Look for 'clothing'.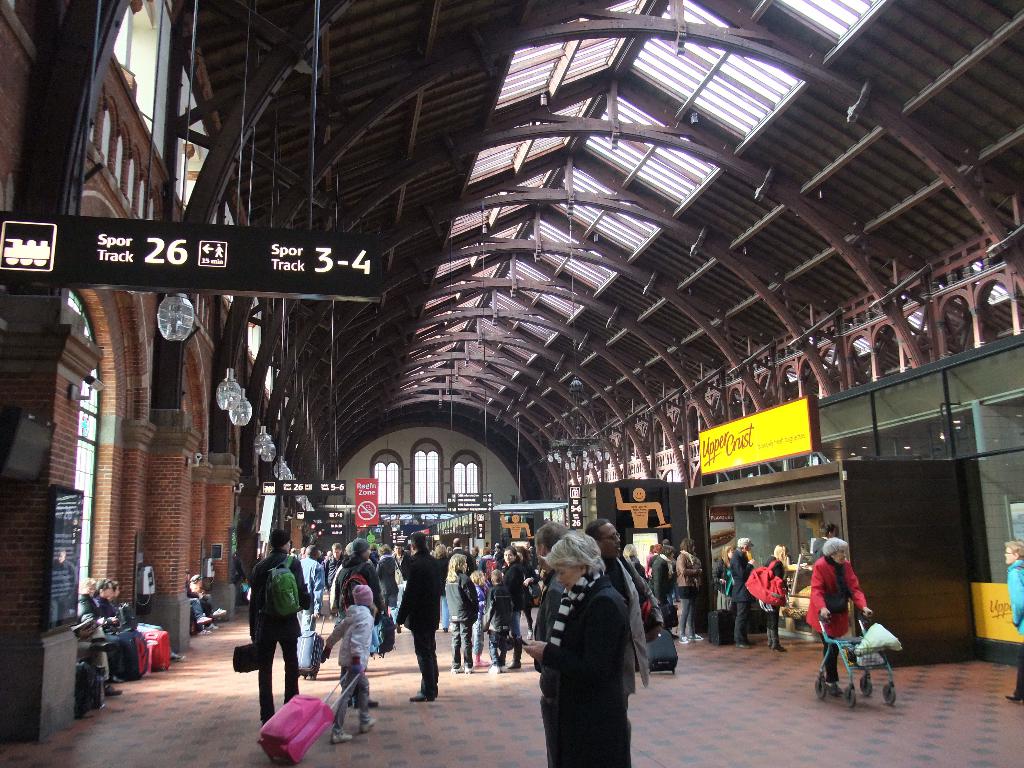
Found: l=714, t=557, r=735, b=610.
